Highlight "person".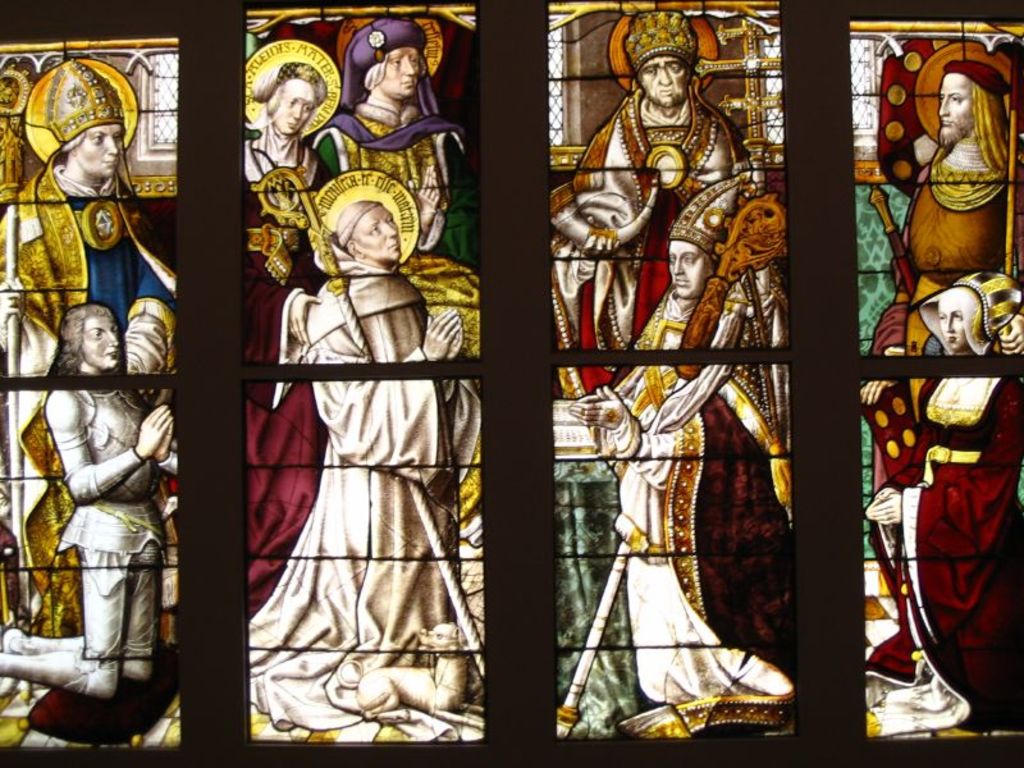
Highlighted region: {"left": 246, "top": 132, "right": 457, "bottom": 745}.
